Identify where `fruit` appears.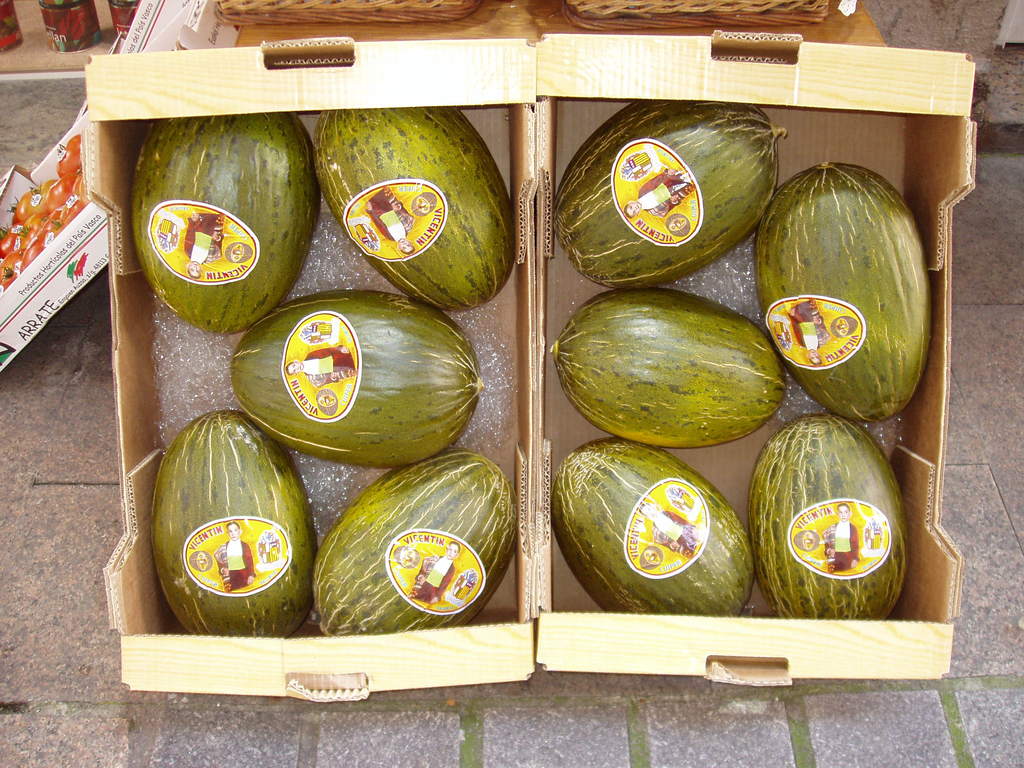
Appears at BBox(550, 291, 783, 450).
